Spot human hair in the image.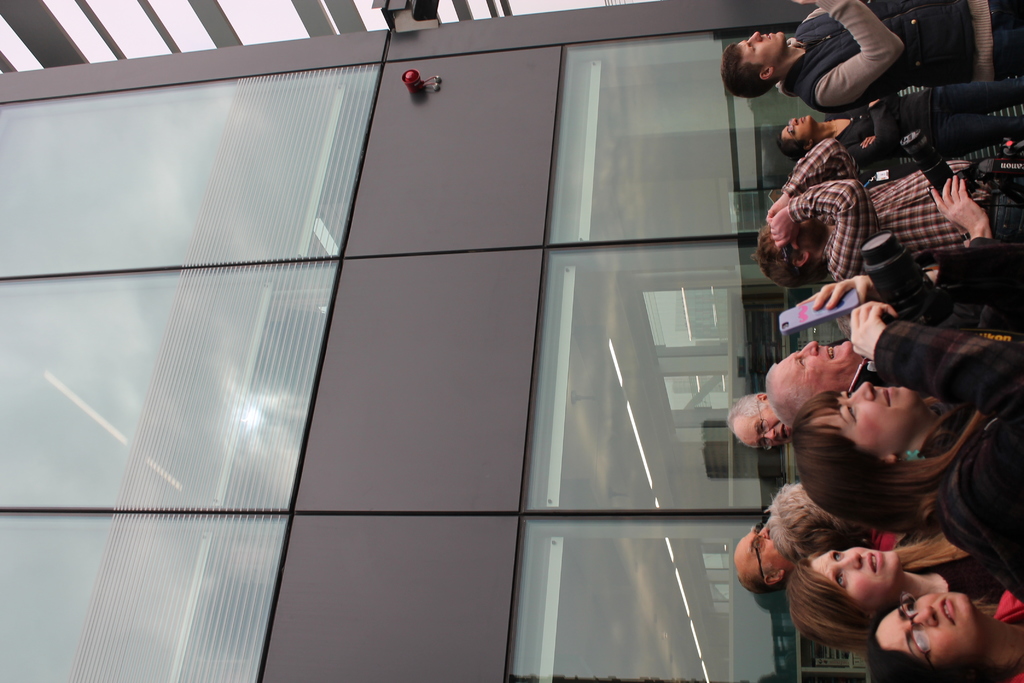
human hair found at region(735, 568, 780, 593).
